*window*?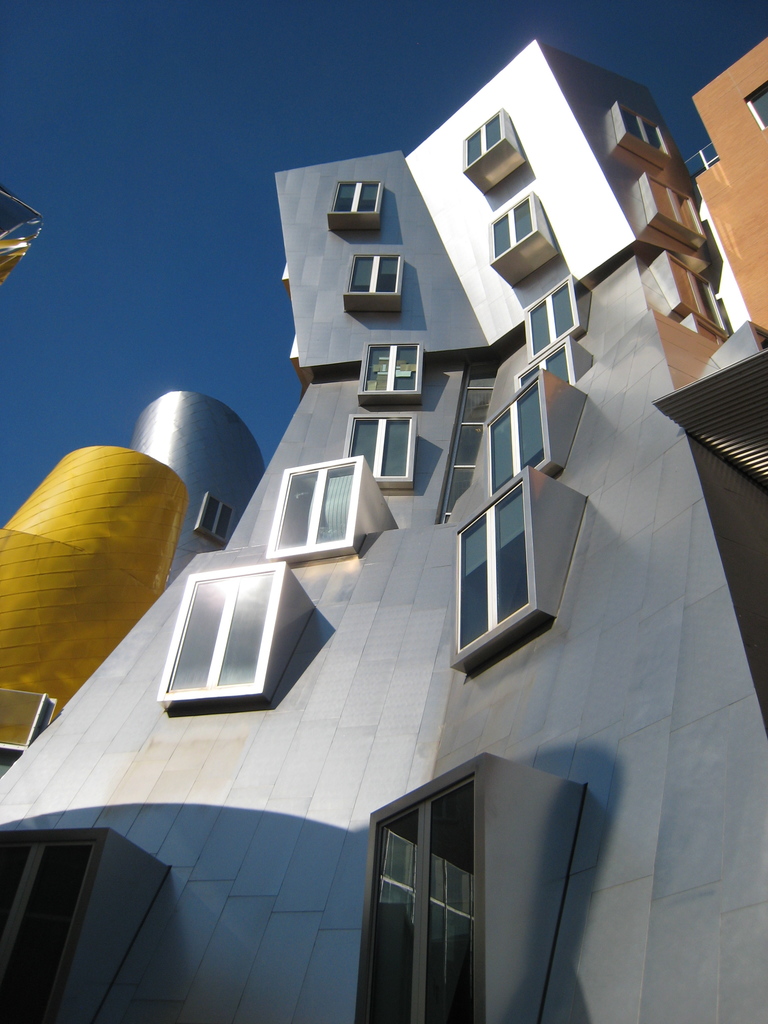
Rect(623, 102, 674, 152)
